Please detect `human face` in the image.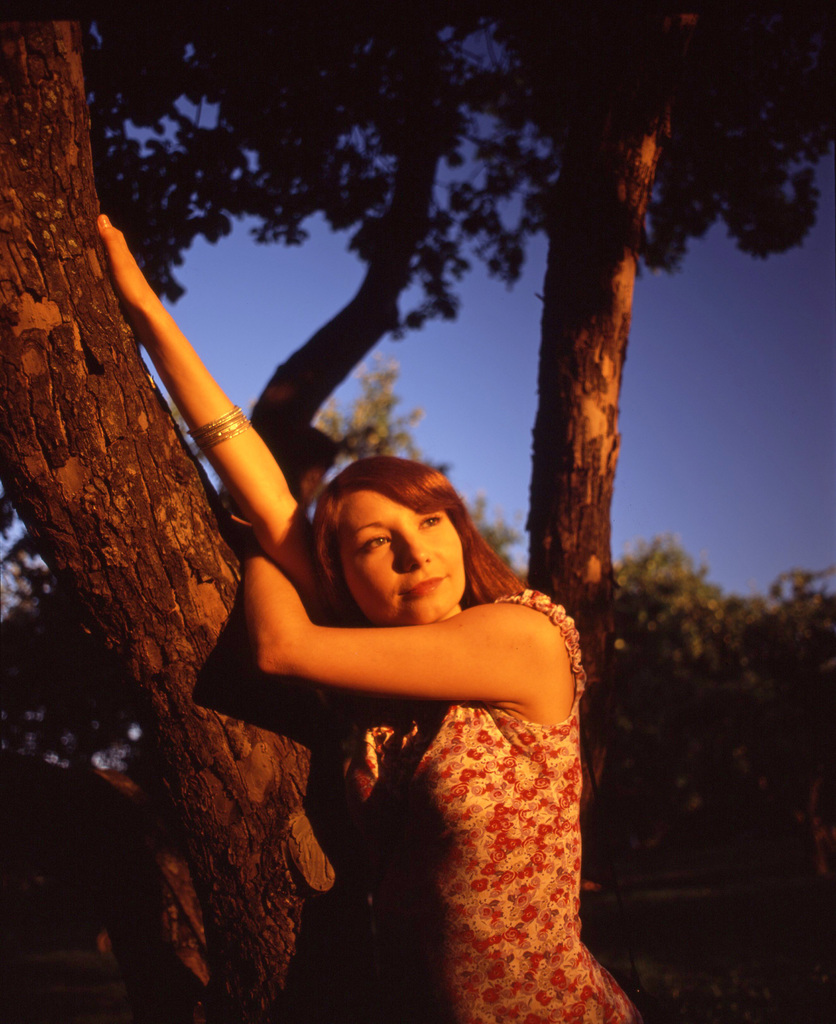
detection(311, 474, 488, 618).
